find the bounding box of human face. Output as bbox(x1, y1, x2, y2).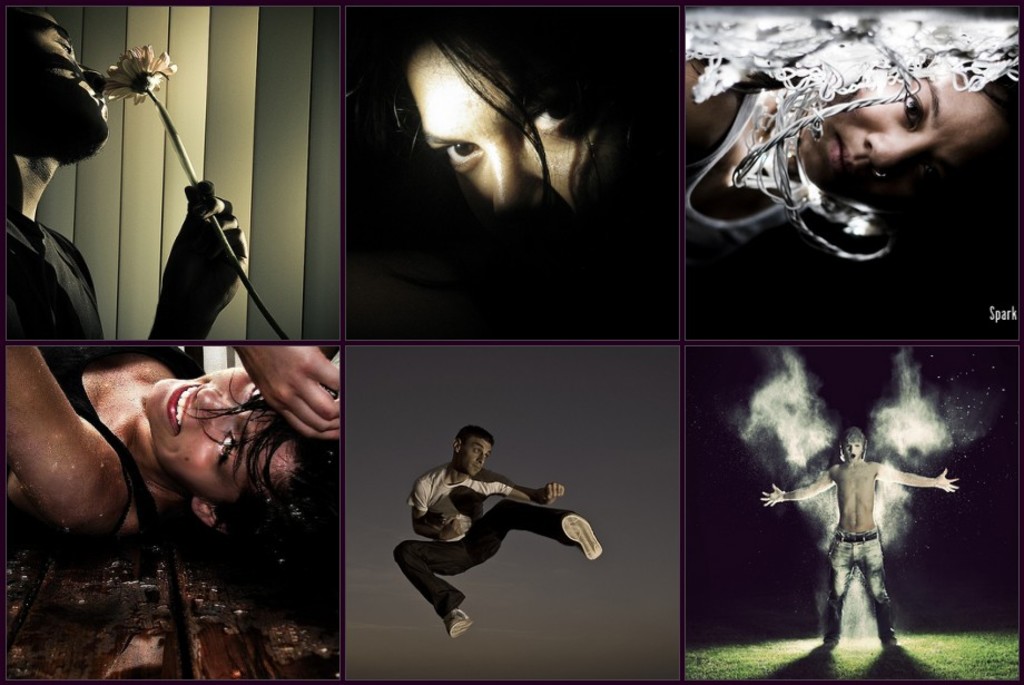
bbox(145, 365, 295, 496).
